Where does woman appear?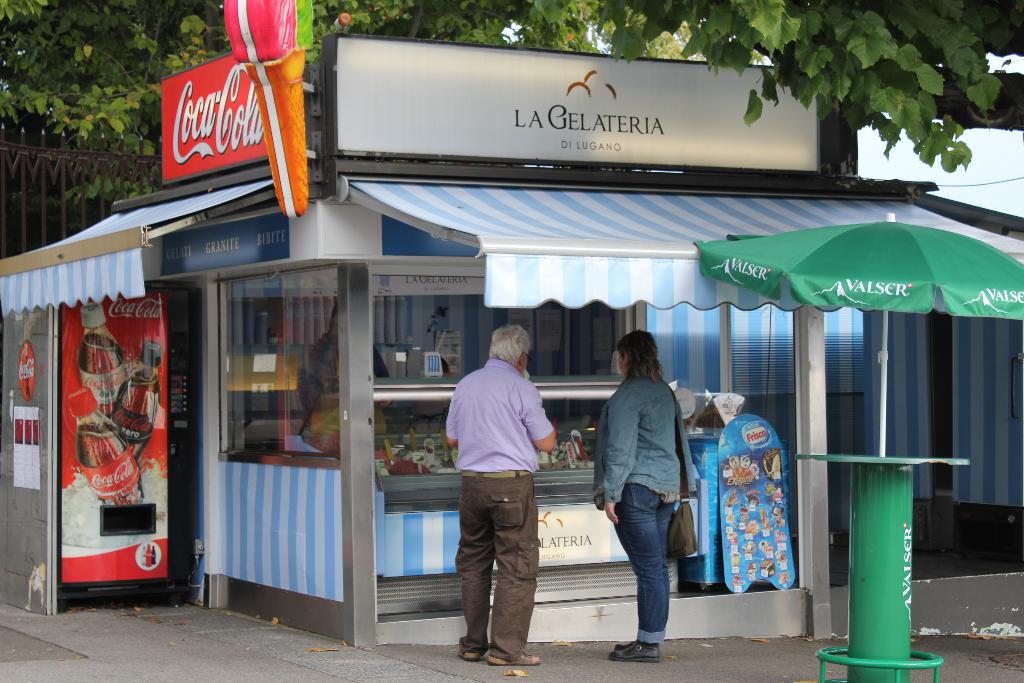
Appears at x1=600 y1=324 x2=708 y2=670.
